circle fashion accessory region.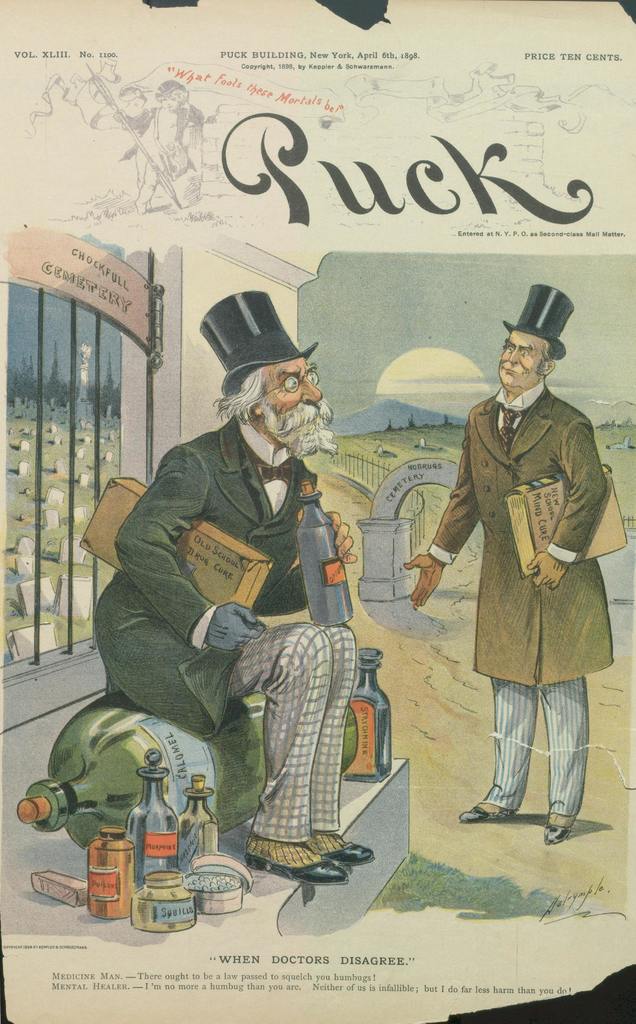
Region: [x1=507, y1=286, x2=576, y2=356].
